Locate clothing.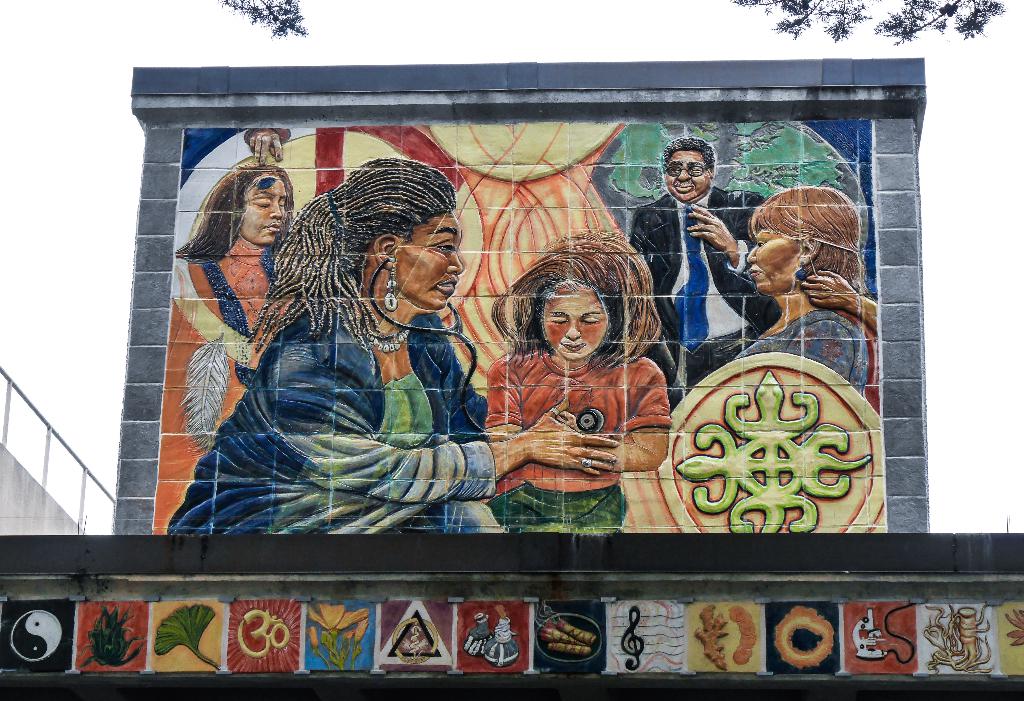
Bounding box: <region>735, 306, 874, 401</region>.
